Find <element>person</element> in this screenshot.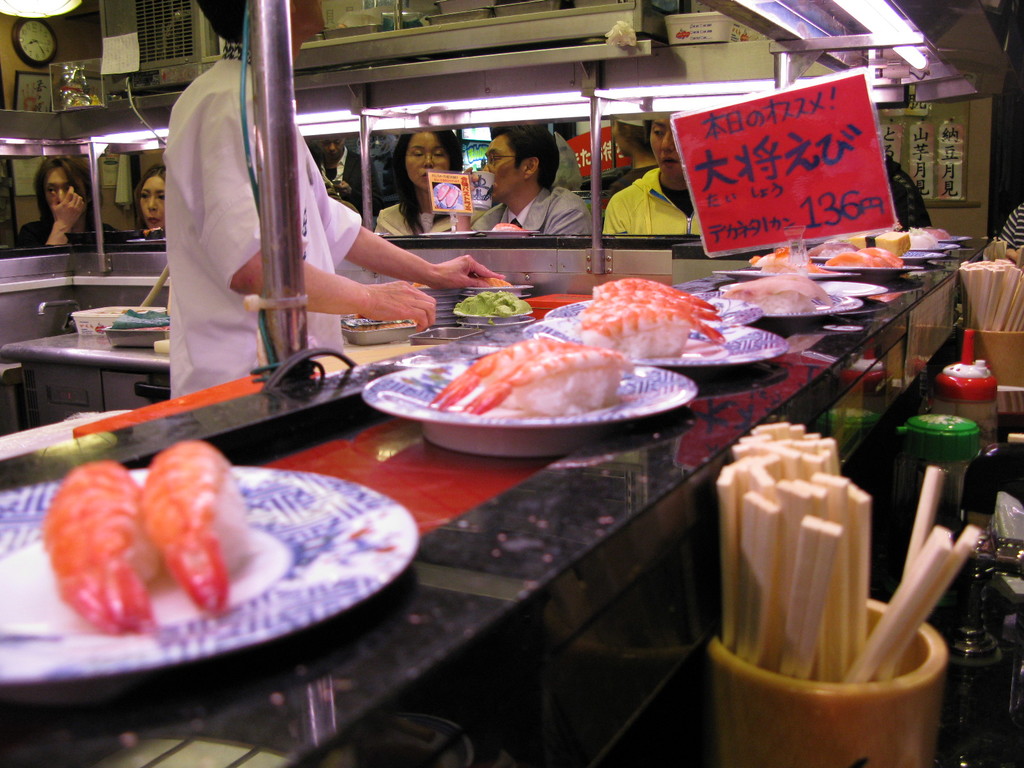
The bounding box for <element>person</element> is 588,108,666,219.
